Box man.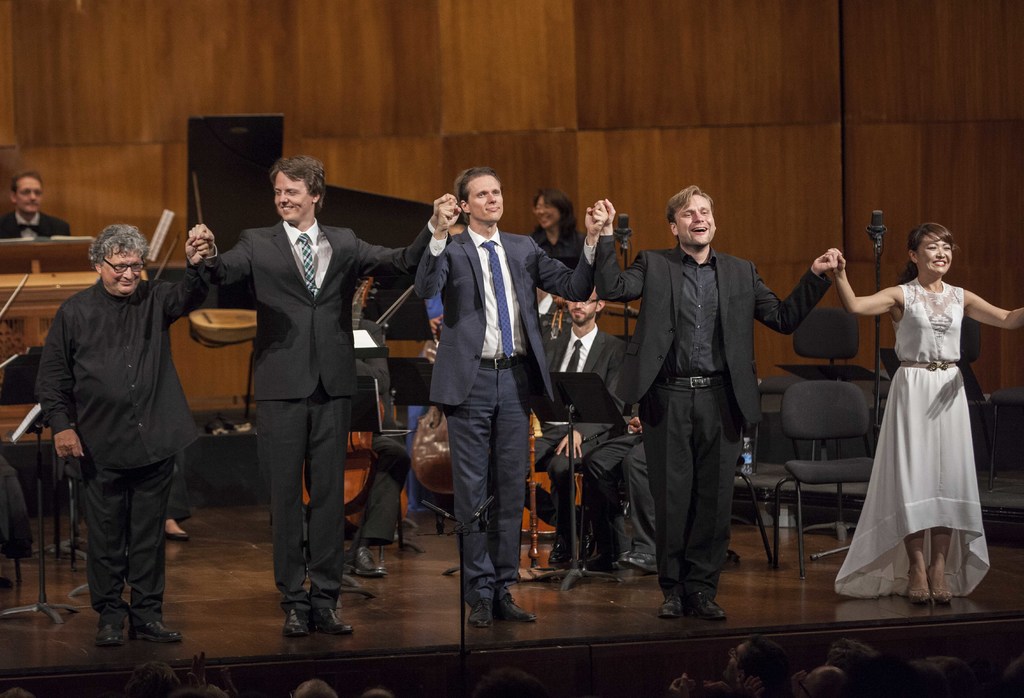
left=594, top=177, right=839, bottom=621.
